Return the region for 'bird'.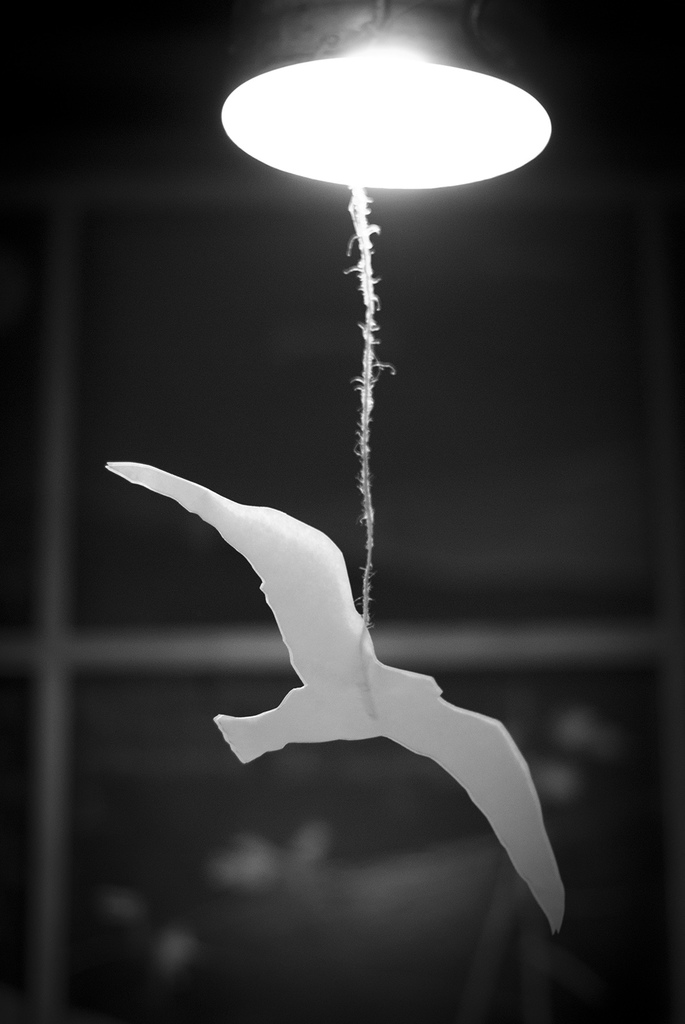
left=165, top=401, right=556, bottom=942.
